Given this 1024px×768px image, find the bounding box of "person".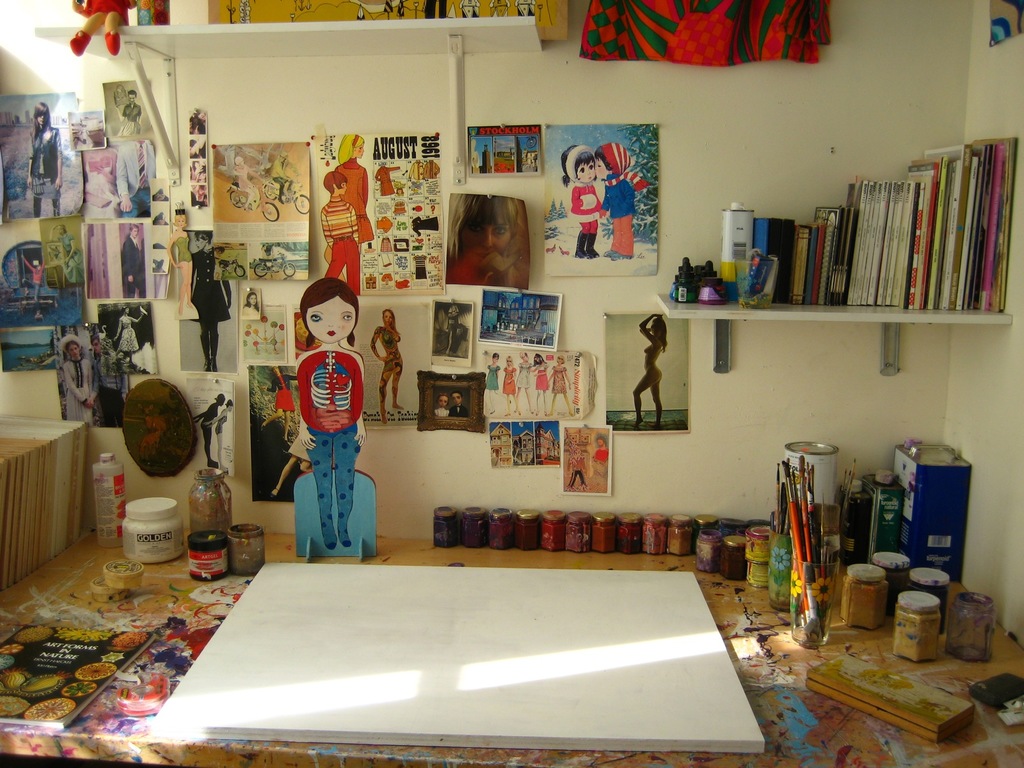
locate(116, 139, 156, 217).
